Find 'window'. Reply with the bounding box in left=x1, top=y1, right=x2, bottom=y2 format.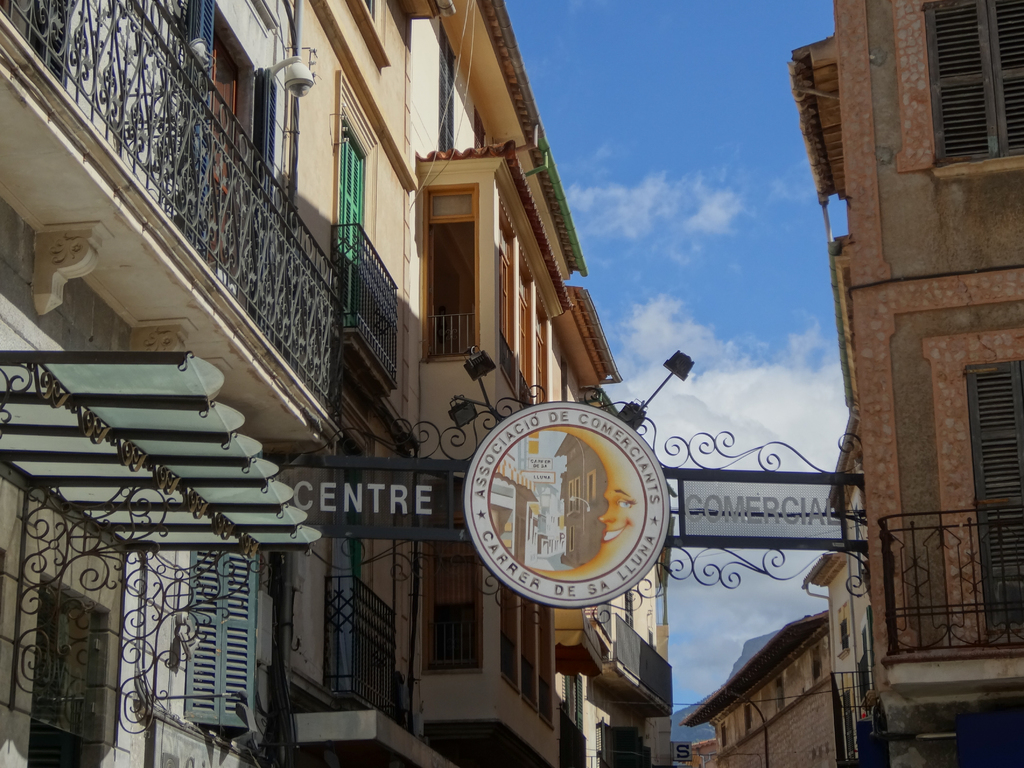
left=923, top=0, right=1023, bottom=160.
